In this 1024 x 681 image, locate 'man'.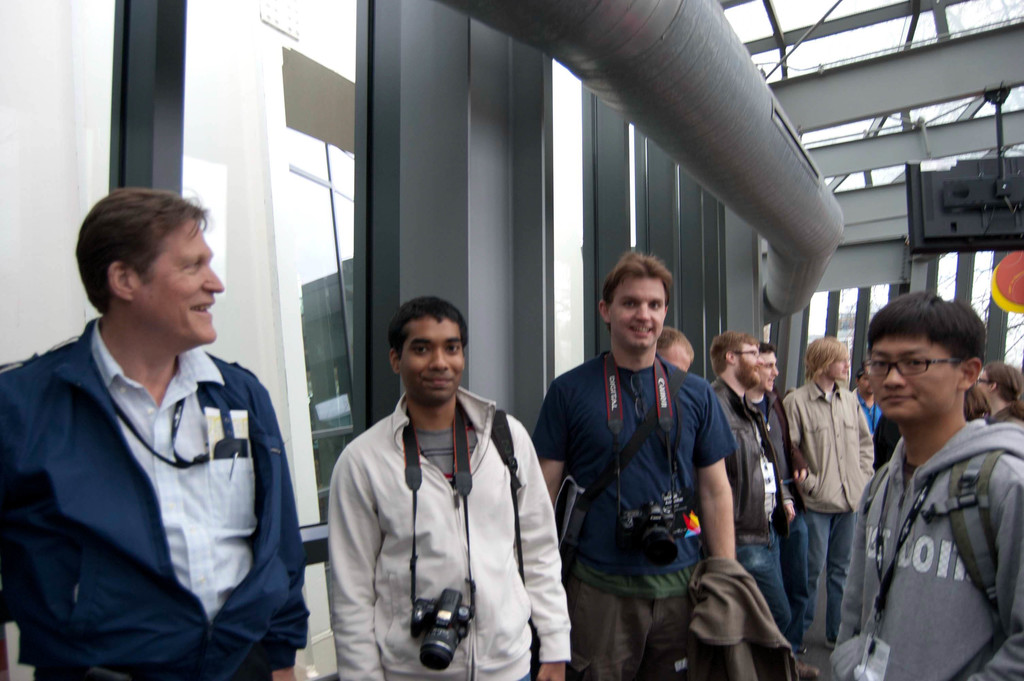
Bounding box: locate(0, 184, 313, 680).
